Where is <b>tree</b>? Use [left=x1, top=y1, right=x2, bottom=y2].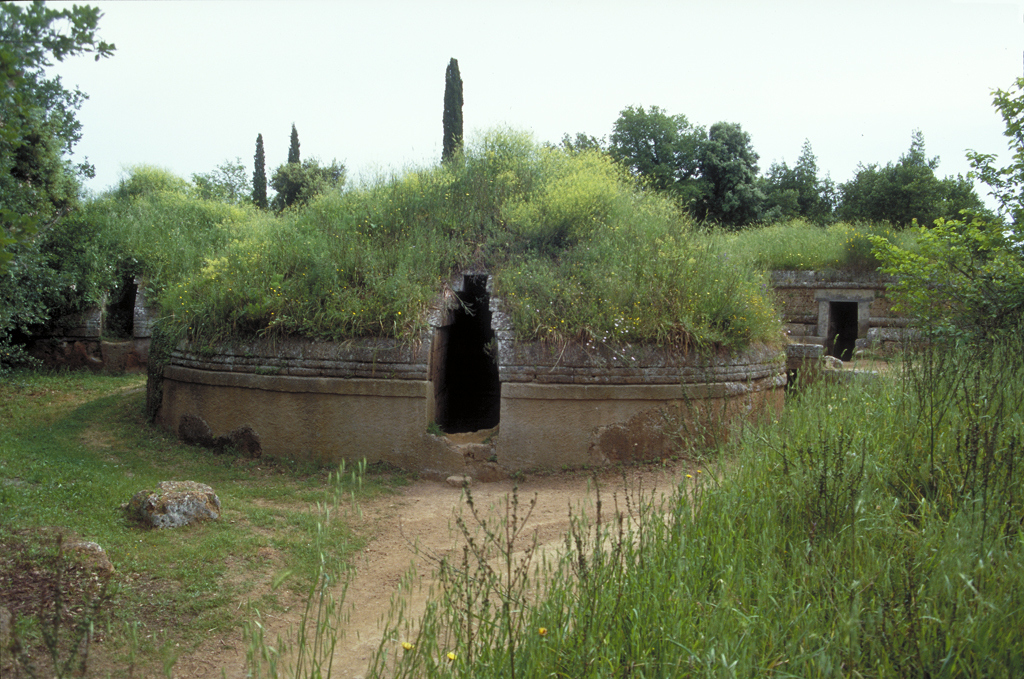
[left=433, top=52, right=470, bottom=159].
